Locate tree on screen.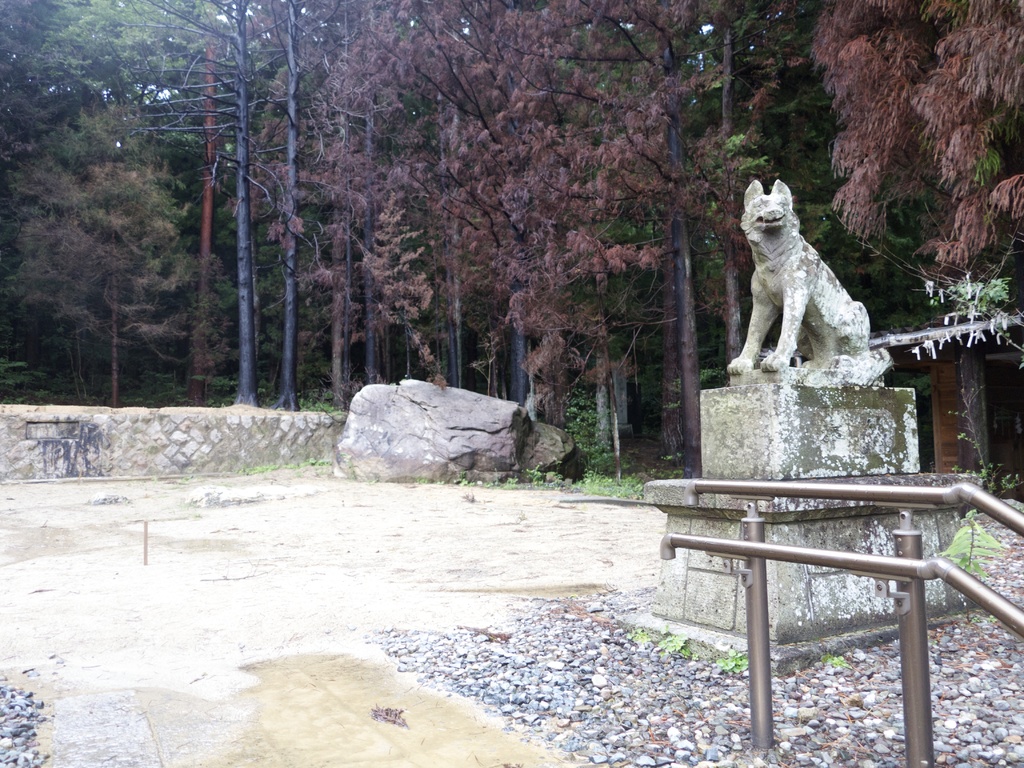
On screen at 22,66,226,412.
